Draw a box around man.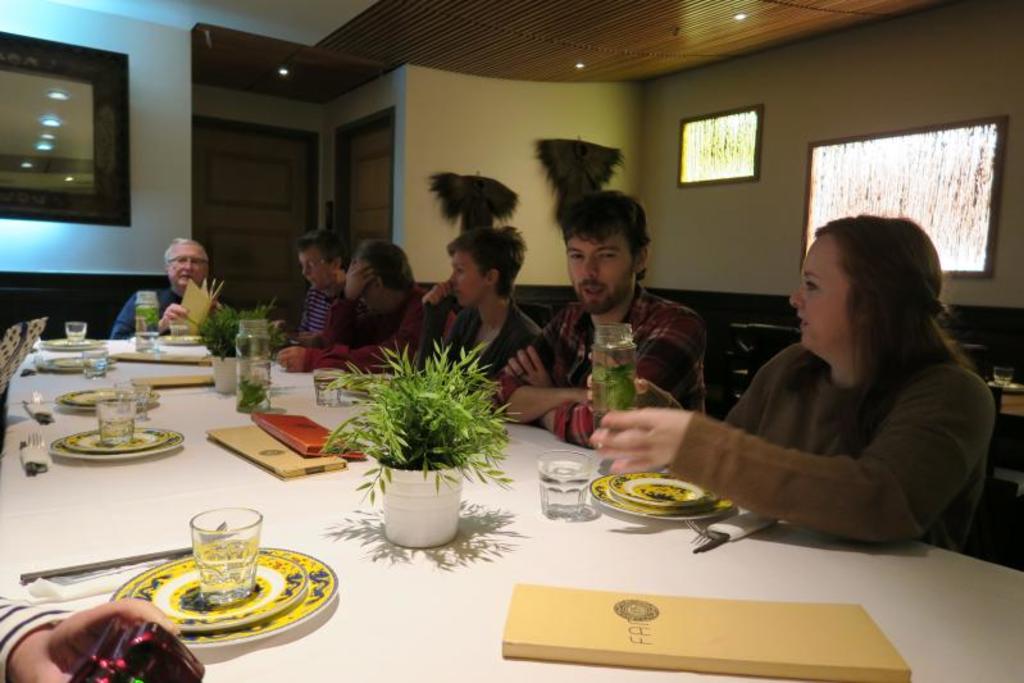
292 228 369 349.
